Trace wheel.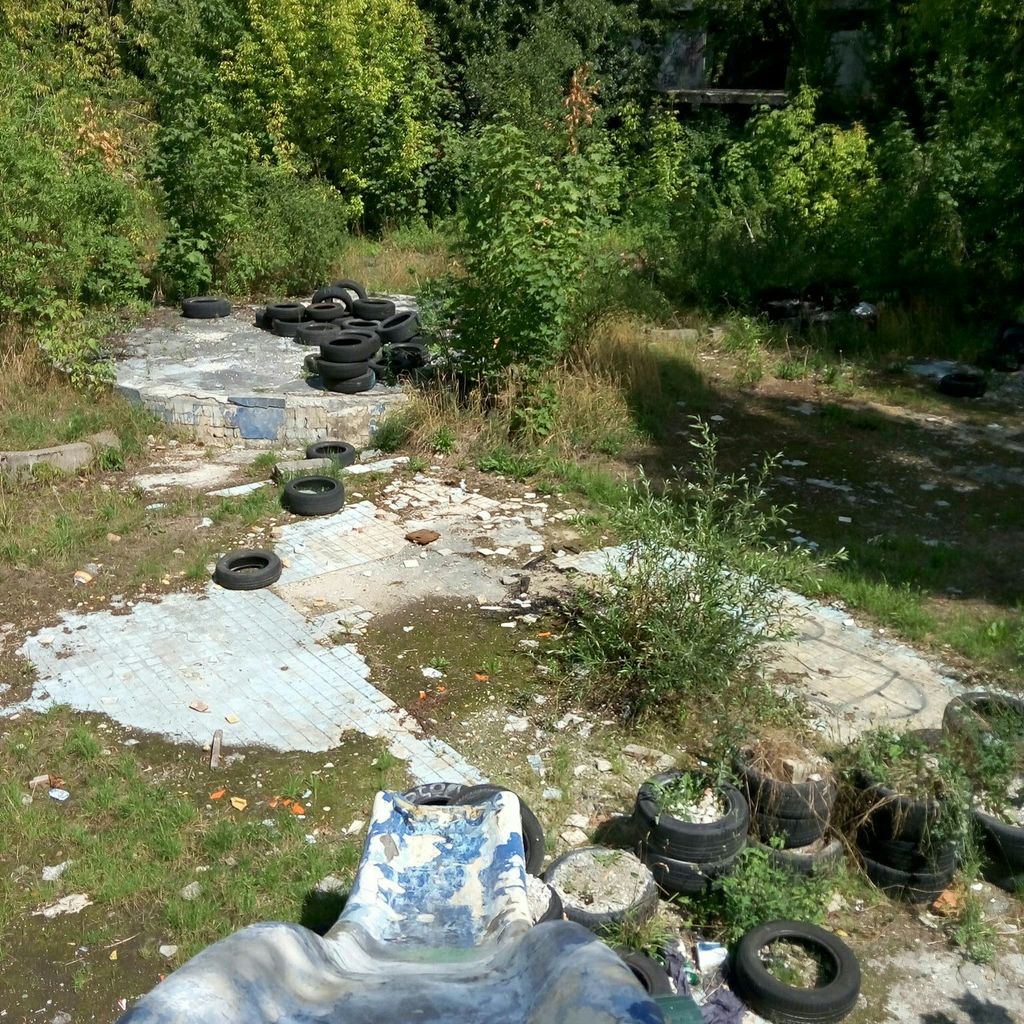
Traced to 729/739/844/819.
